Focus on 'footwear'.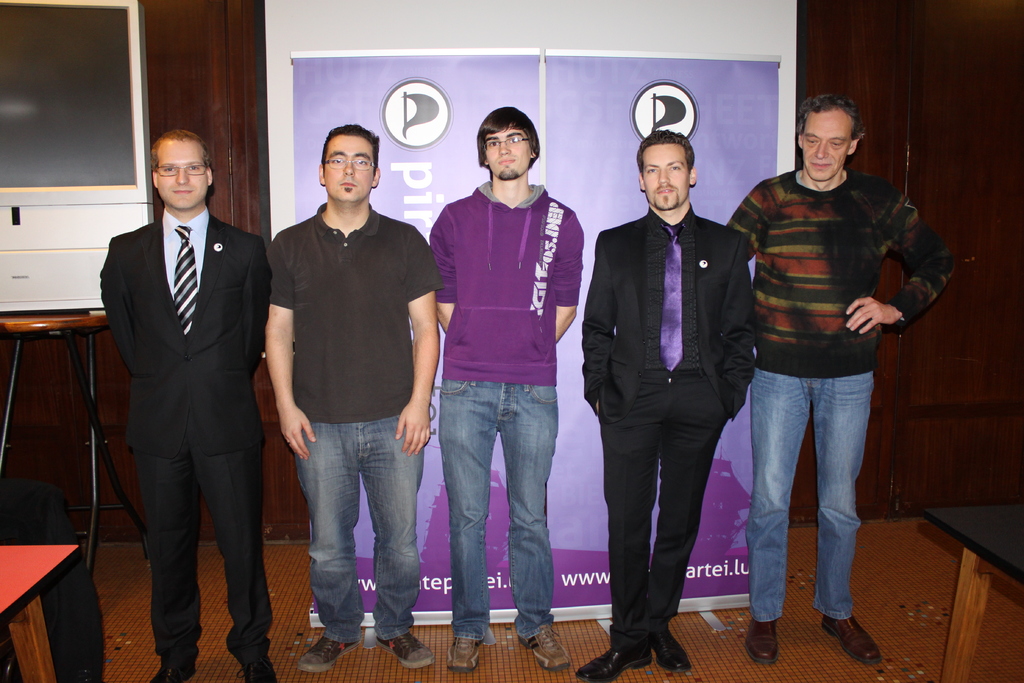
Focused at locate(239, 659, 275, 682).
